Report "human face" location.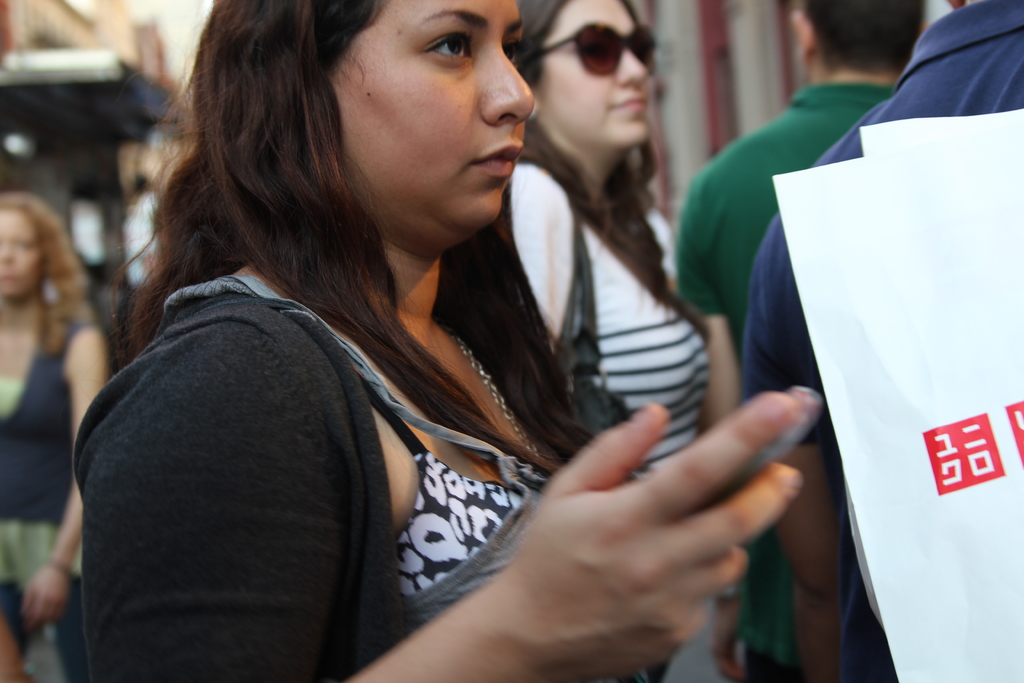
Report: box(530, 0, 652, 147).
